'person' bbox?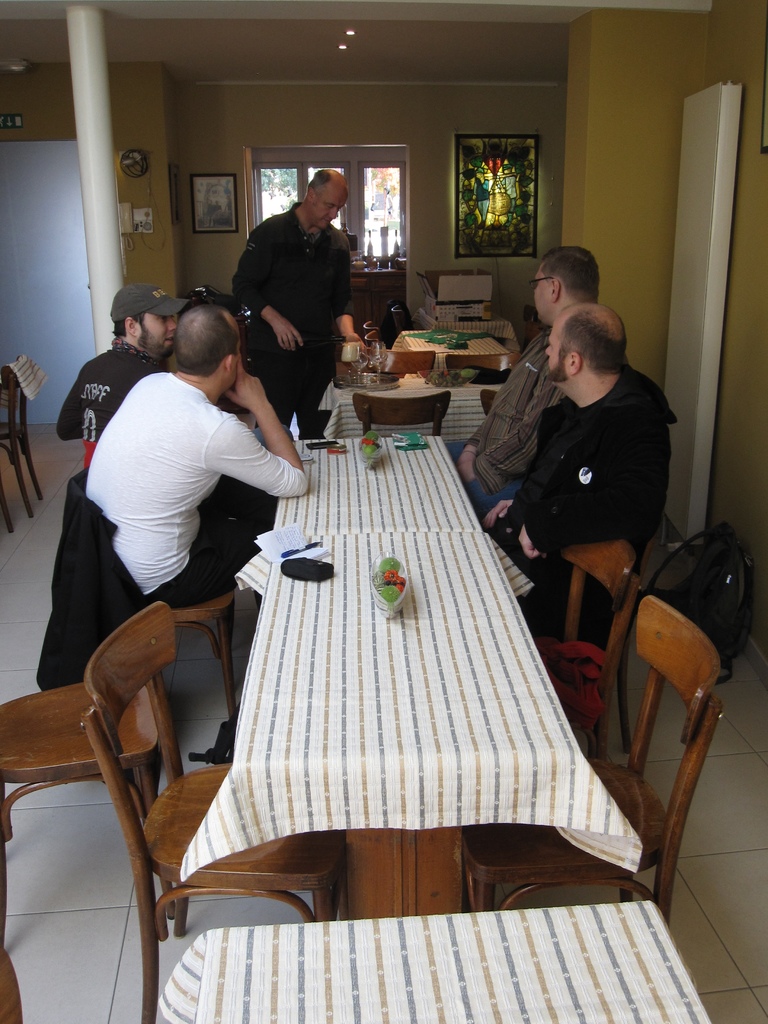
79:305:315:621
